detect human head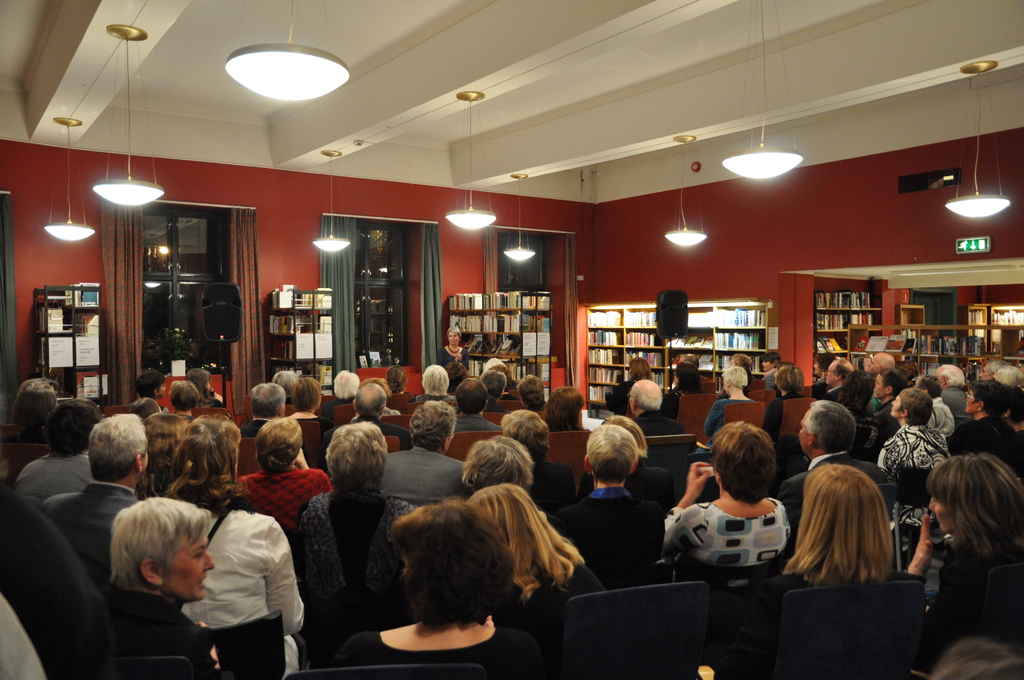
left=454, top=376, right=488, bottom=416
